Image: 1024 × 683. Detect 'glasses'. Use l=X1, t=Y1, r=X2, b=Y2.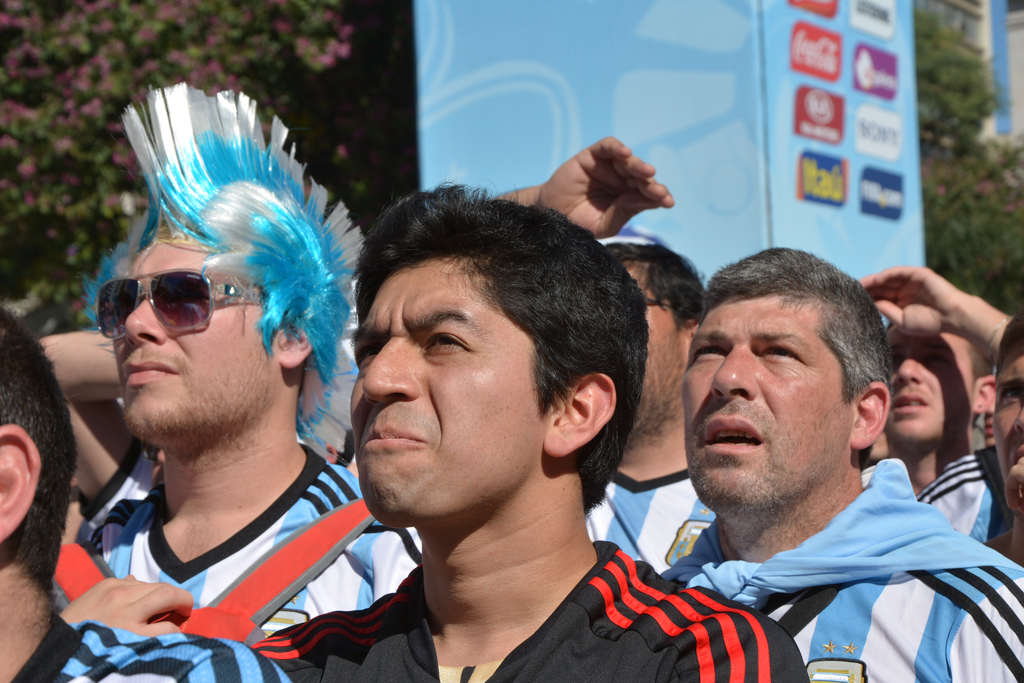
l=143, t=271, r=259, b=335.
